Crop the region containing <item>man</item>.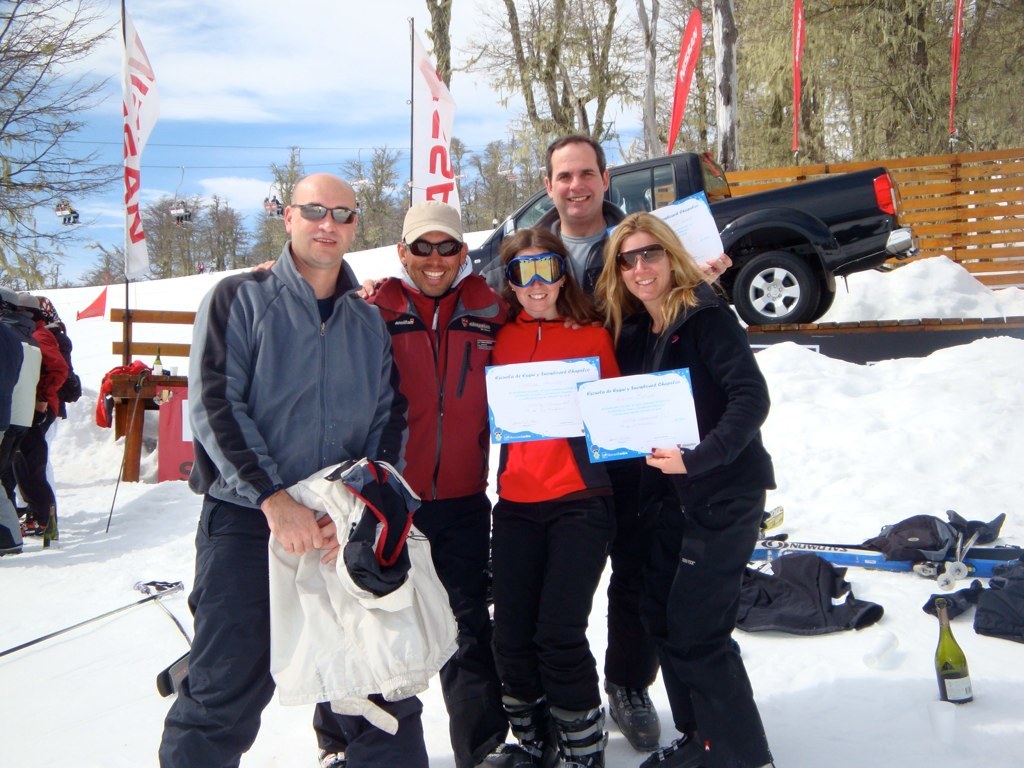
Crop region: 354,132,730,752.
